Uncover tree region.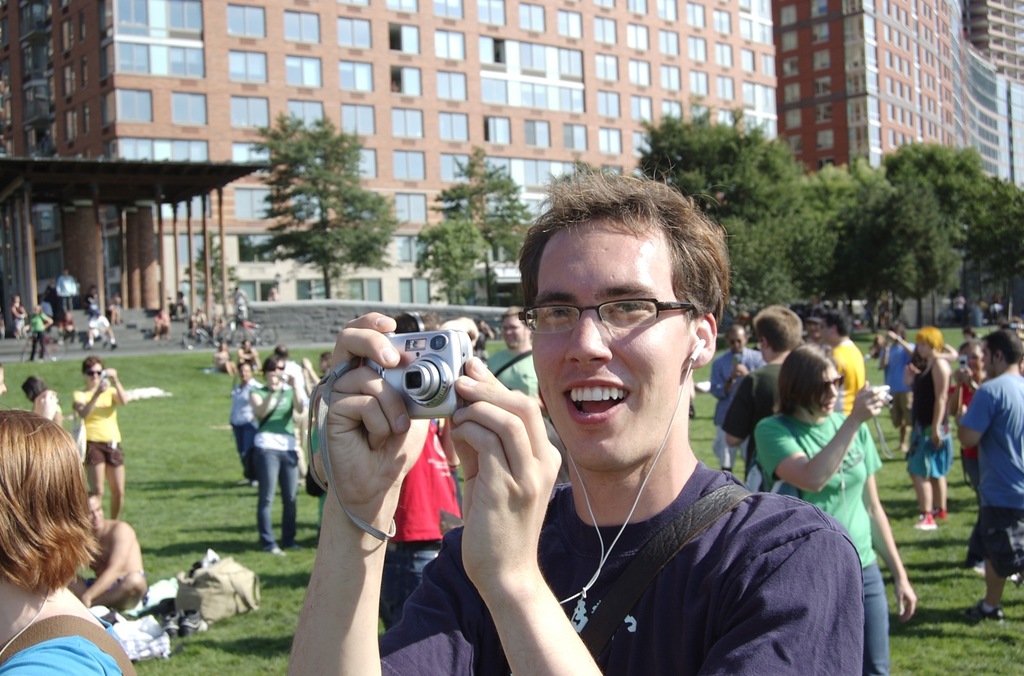
Uncovered: 419:145:538:274.
